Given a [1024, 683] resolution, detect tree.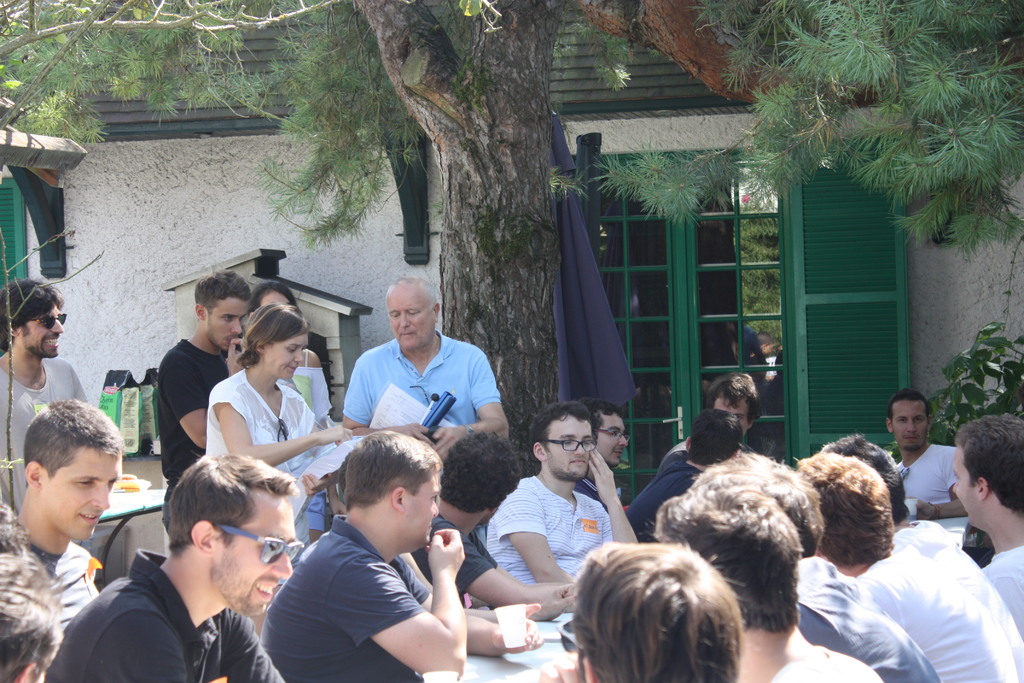
rect(0, 0, 1023, 478).
